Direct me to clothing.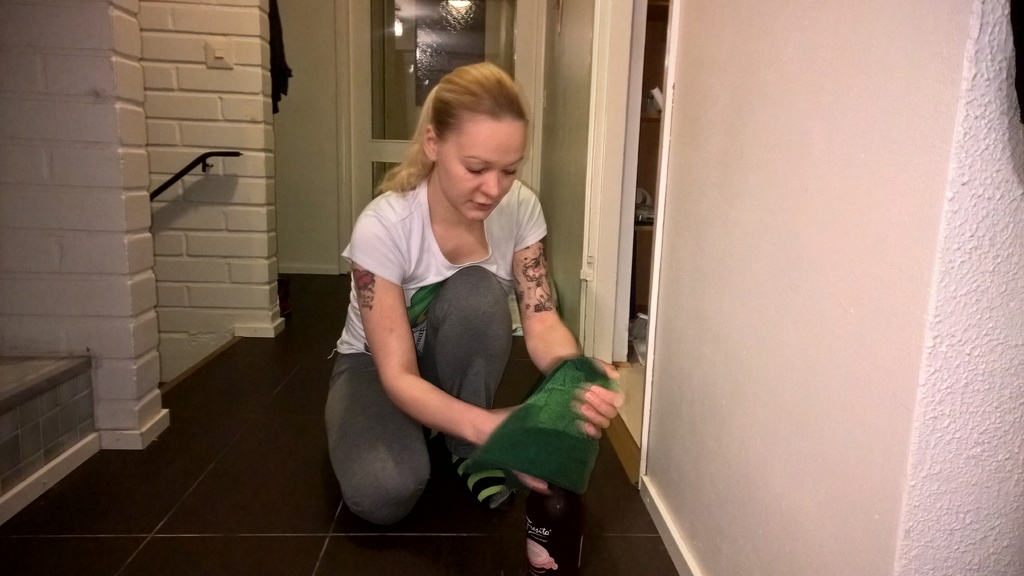
Direction: {"x1": 336, "y1": 149, "x2": 578, "y2": 506}.
